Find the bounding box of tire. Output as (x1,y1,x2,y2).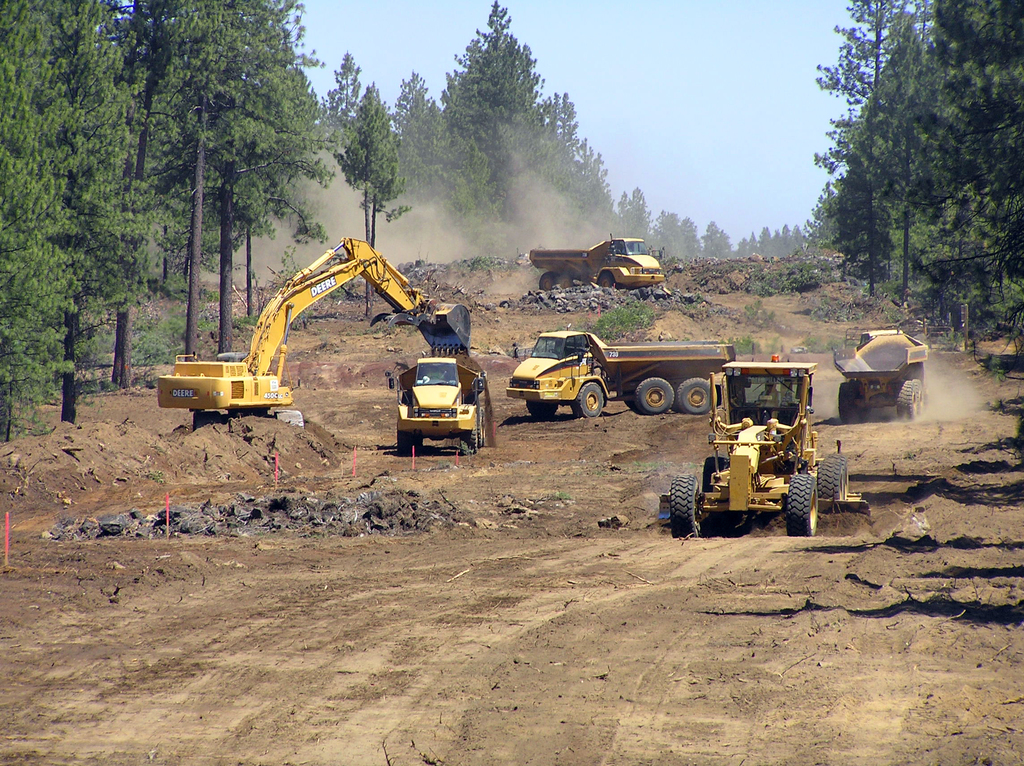
(556,275,571,288).
